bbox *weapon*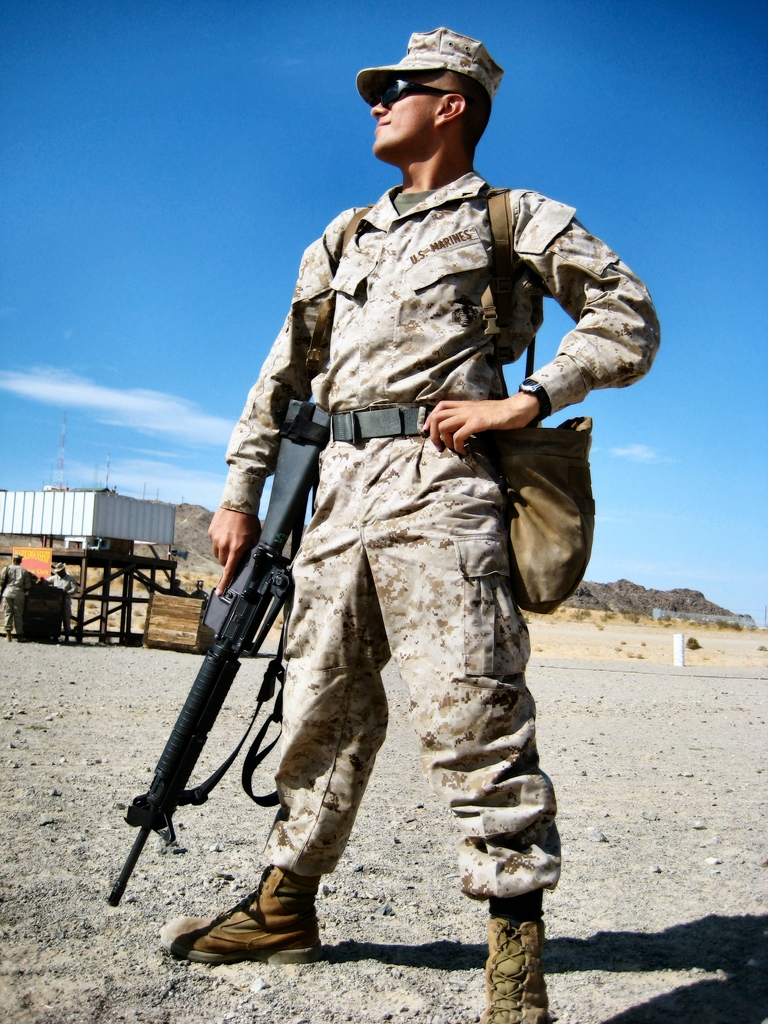
locate(110, 397, 343, 906)
